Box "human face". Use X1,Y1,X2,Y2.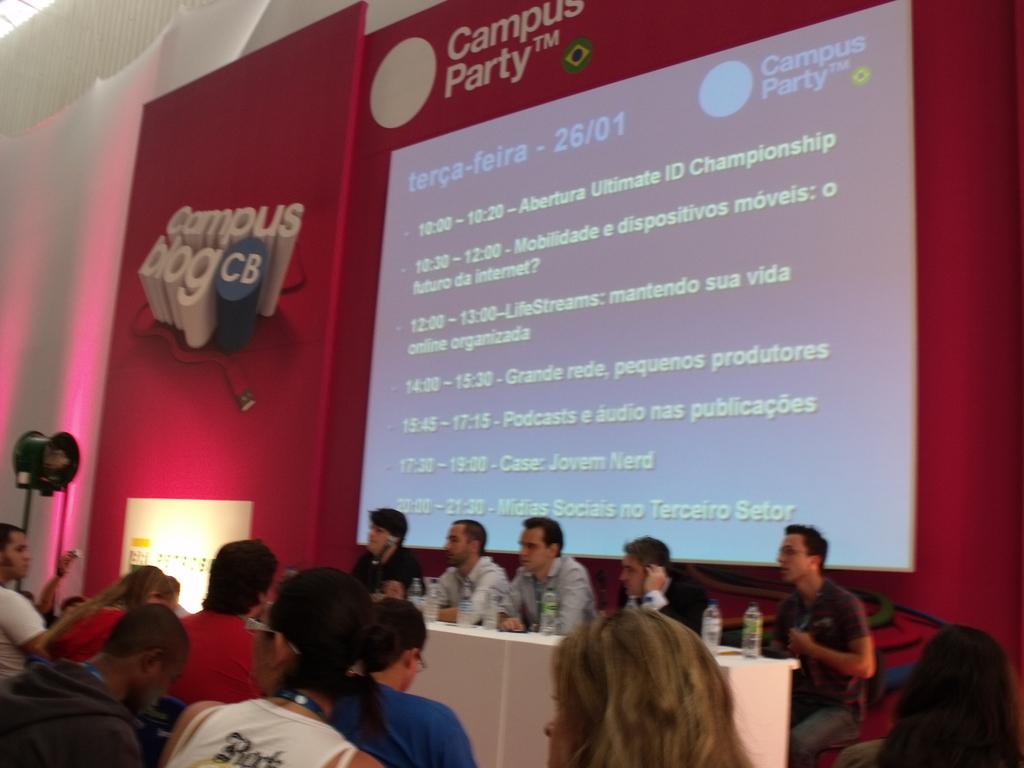
548,688,571,765.
